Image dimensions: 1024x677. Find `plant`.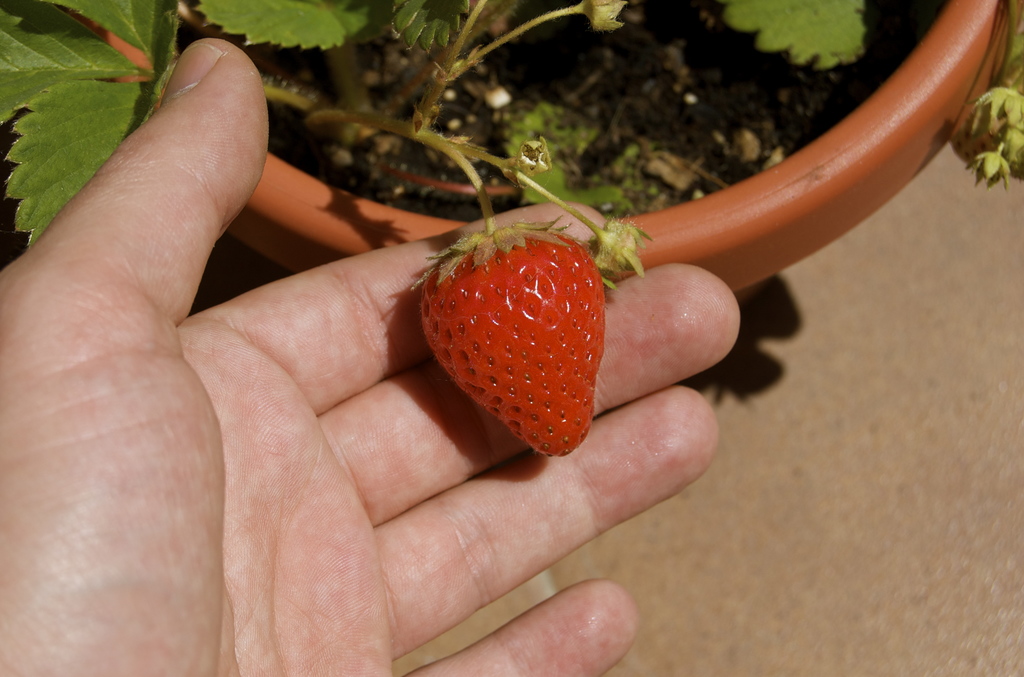
rect(0, 0, 1023, 293).
